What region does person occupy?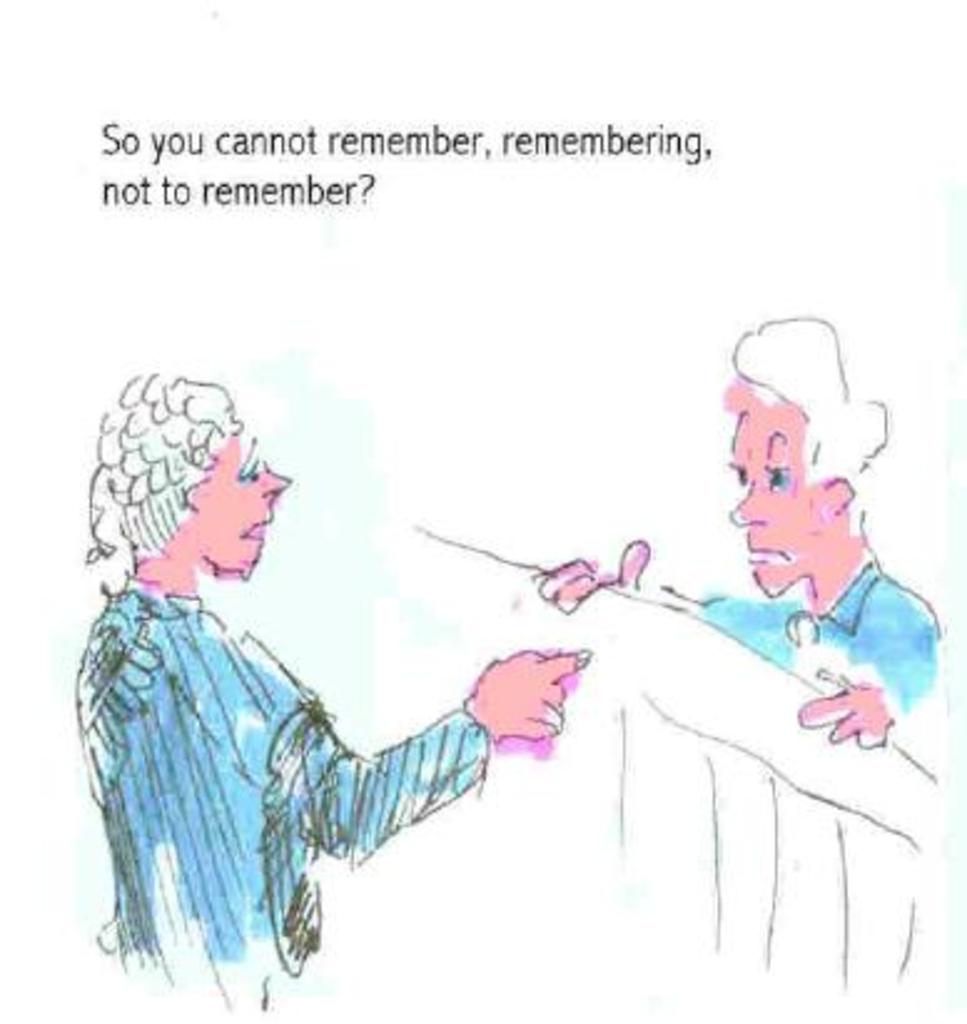
box(60, 364, 588, 999).
